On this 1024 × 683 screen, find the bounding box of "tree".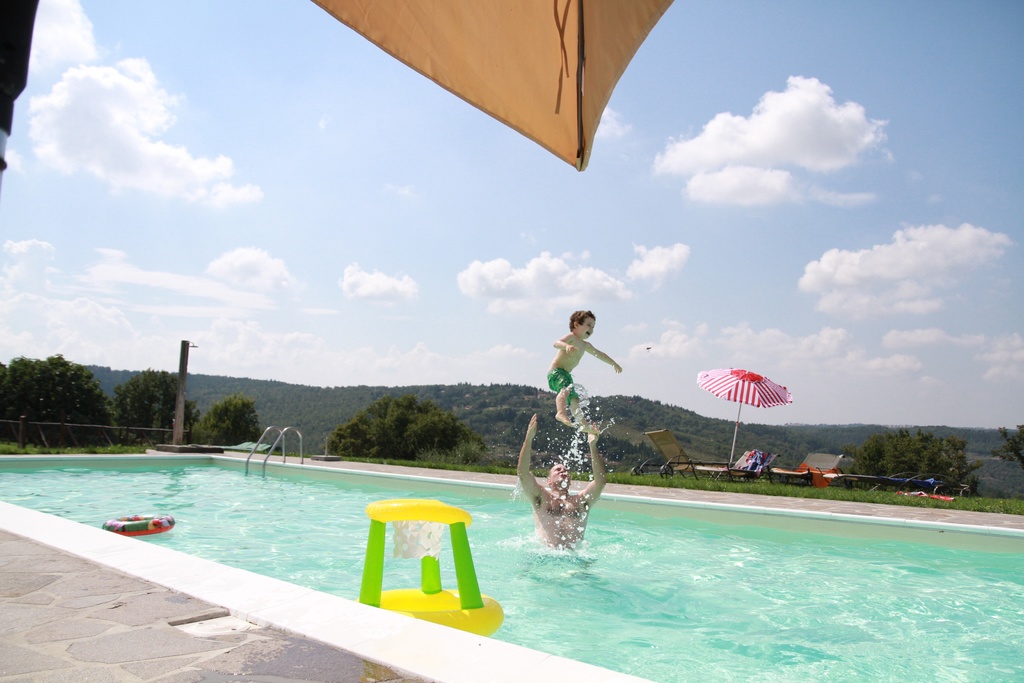
Bounding box: (177,400,271,463).
